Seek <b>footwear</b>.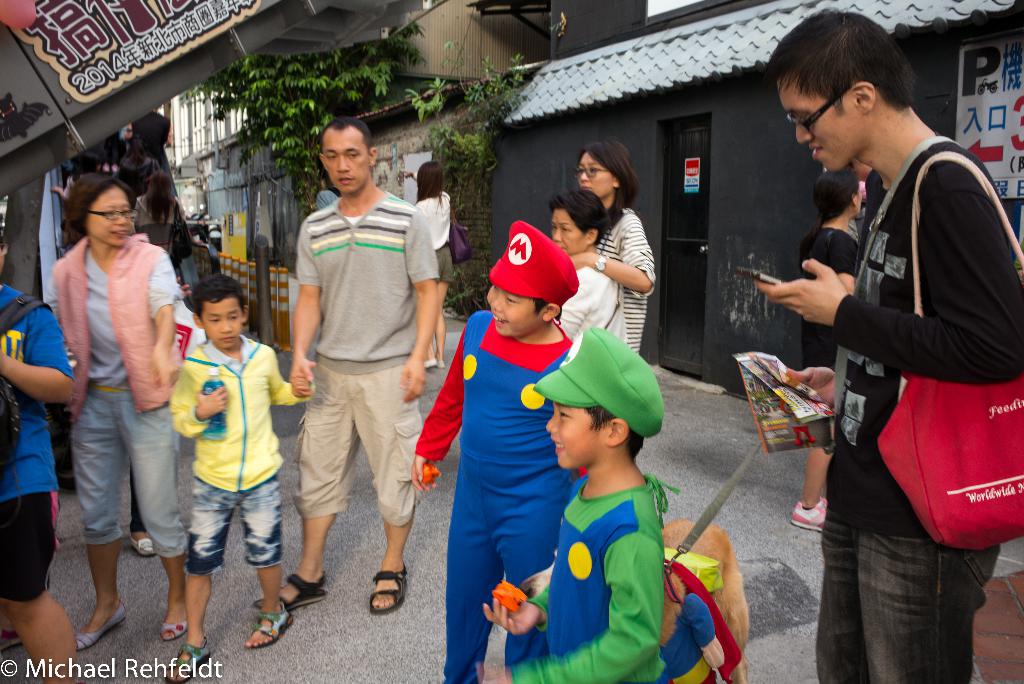
crop(161, 611, 188, 645).
